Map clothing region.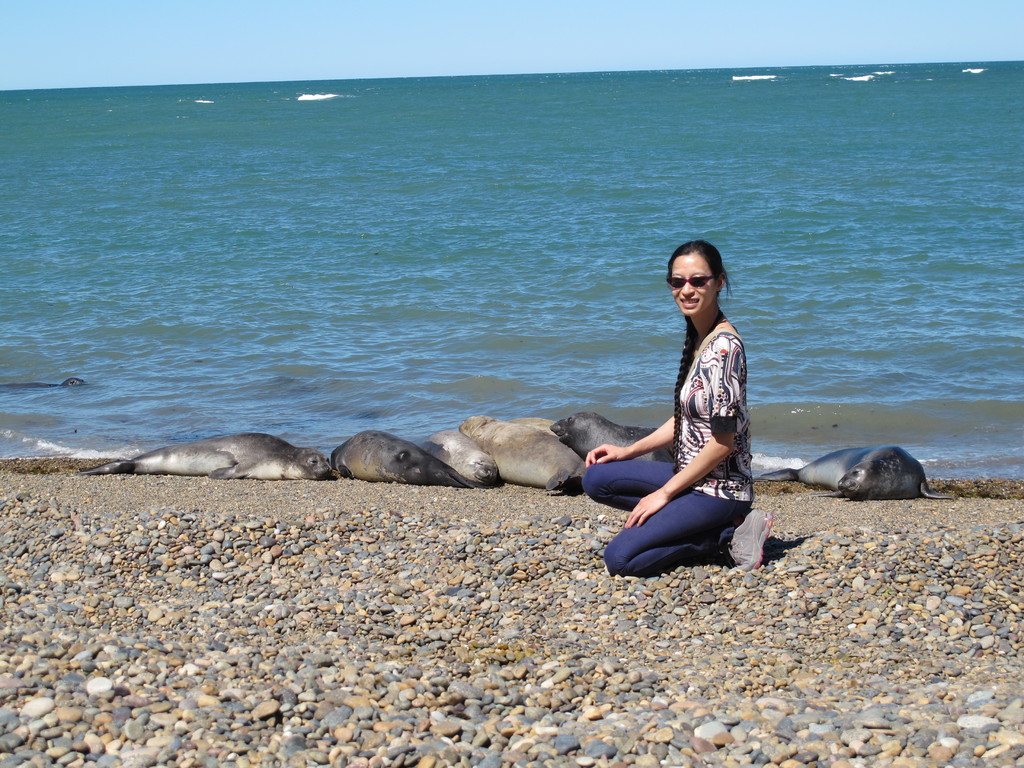
Mapped to 608,286,767,559.
